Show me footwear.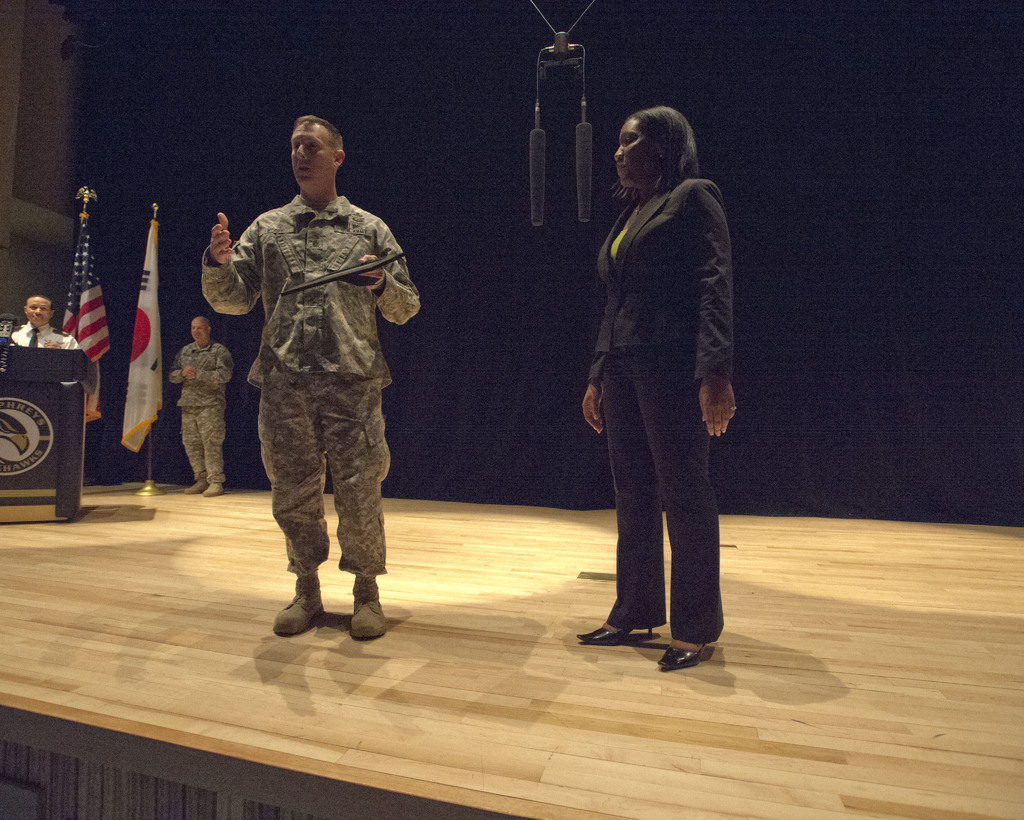
footwear is here: rect(181, 474, 211, 497).
